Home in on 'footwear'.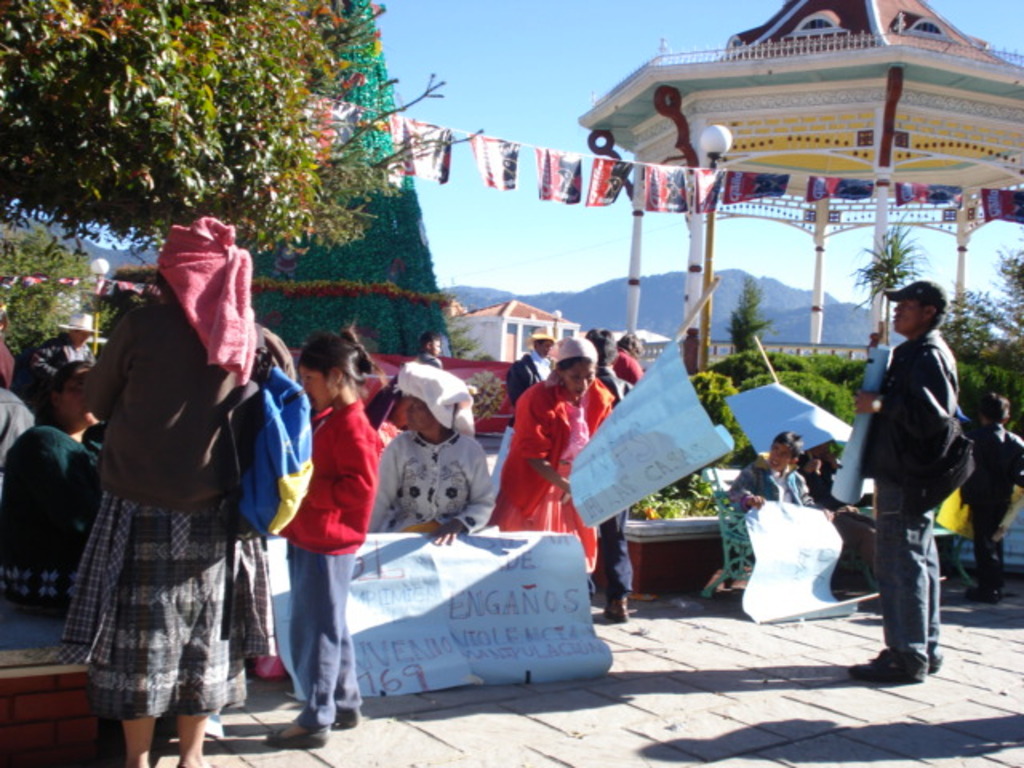
Homed in at Rect(846, 650, 941, 678).
